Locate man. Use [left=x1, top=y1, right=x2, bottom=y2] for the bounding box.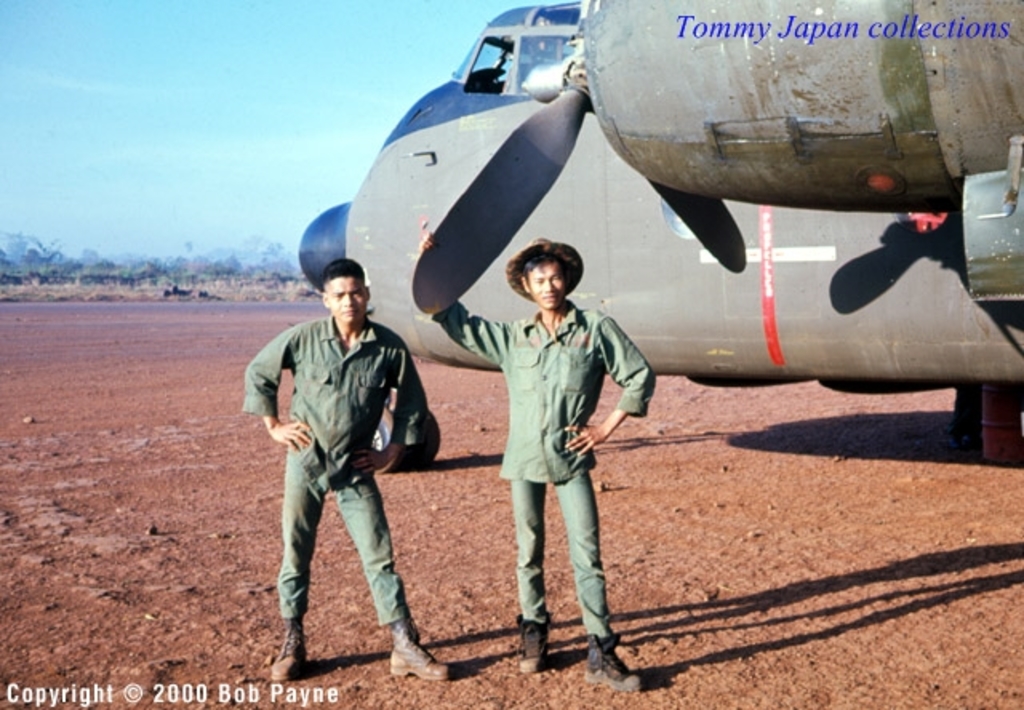
[left=237, top=251, right=454, bottom=681].
